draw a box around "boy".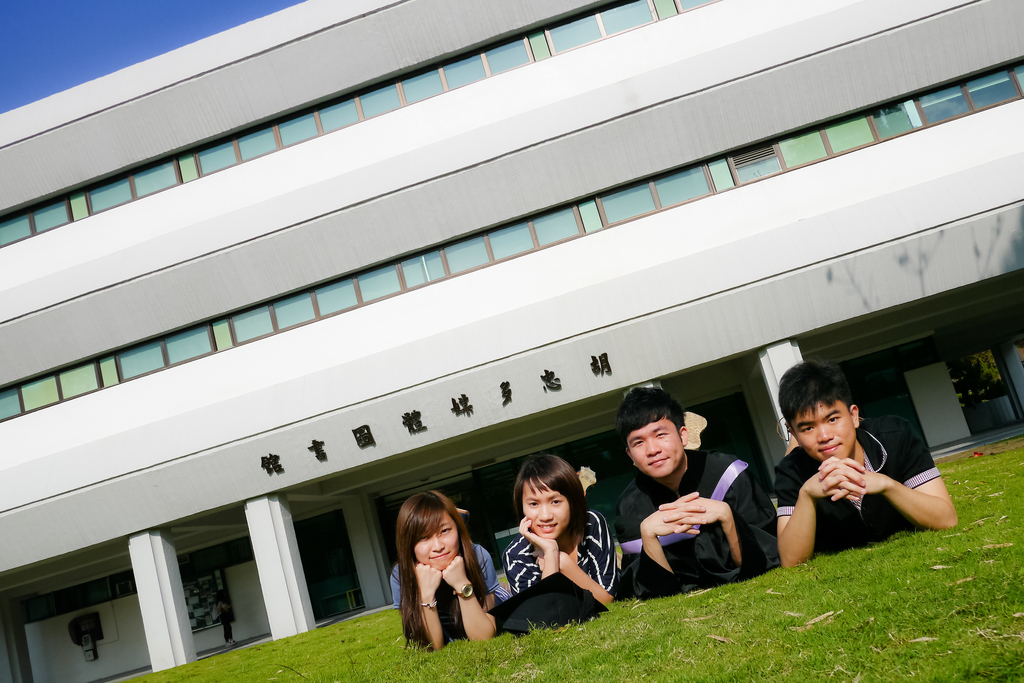
<region>767, 360, 961, 567</region>.
